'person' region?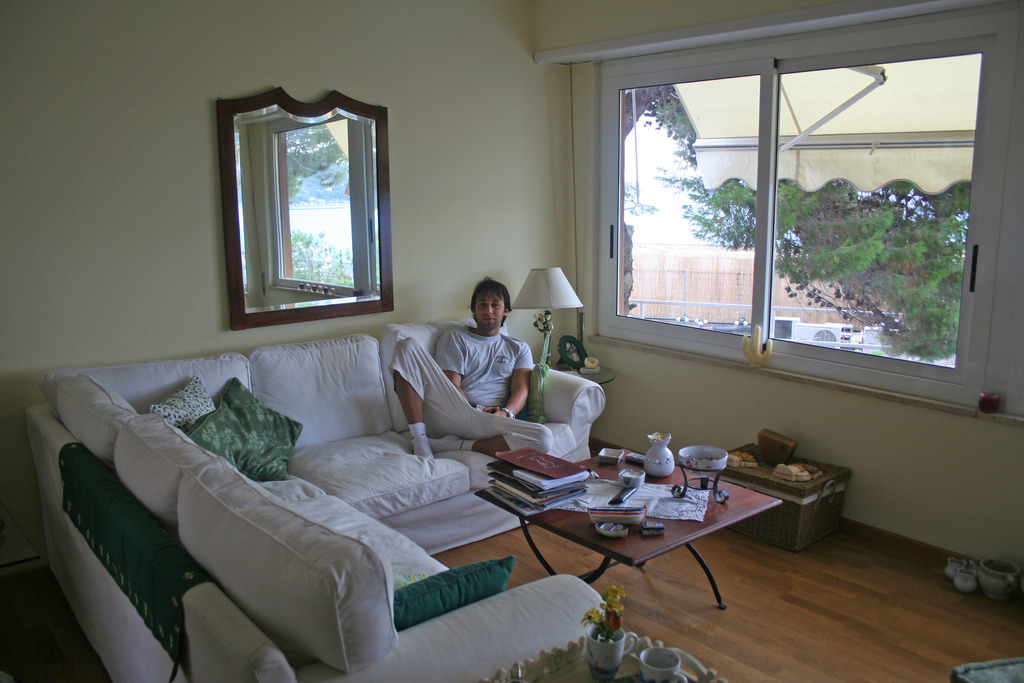
386/275/556/461
